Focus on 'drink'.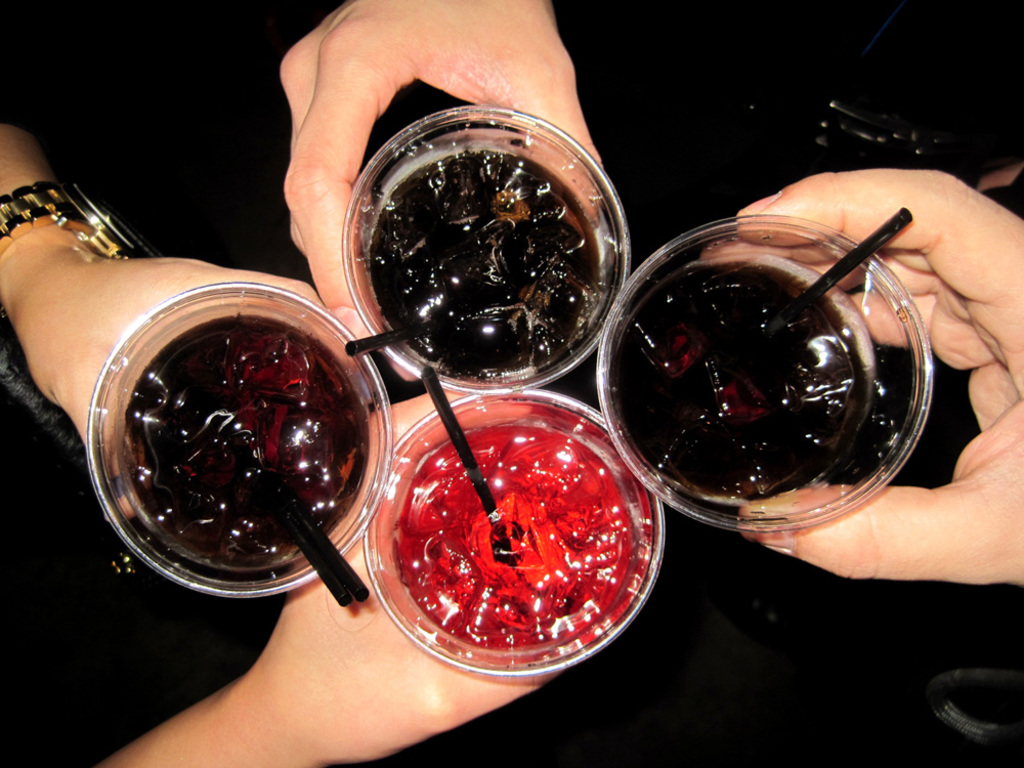
Focused at bbox=(400, 423, 650, 657).
